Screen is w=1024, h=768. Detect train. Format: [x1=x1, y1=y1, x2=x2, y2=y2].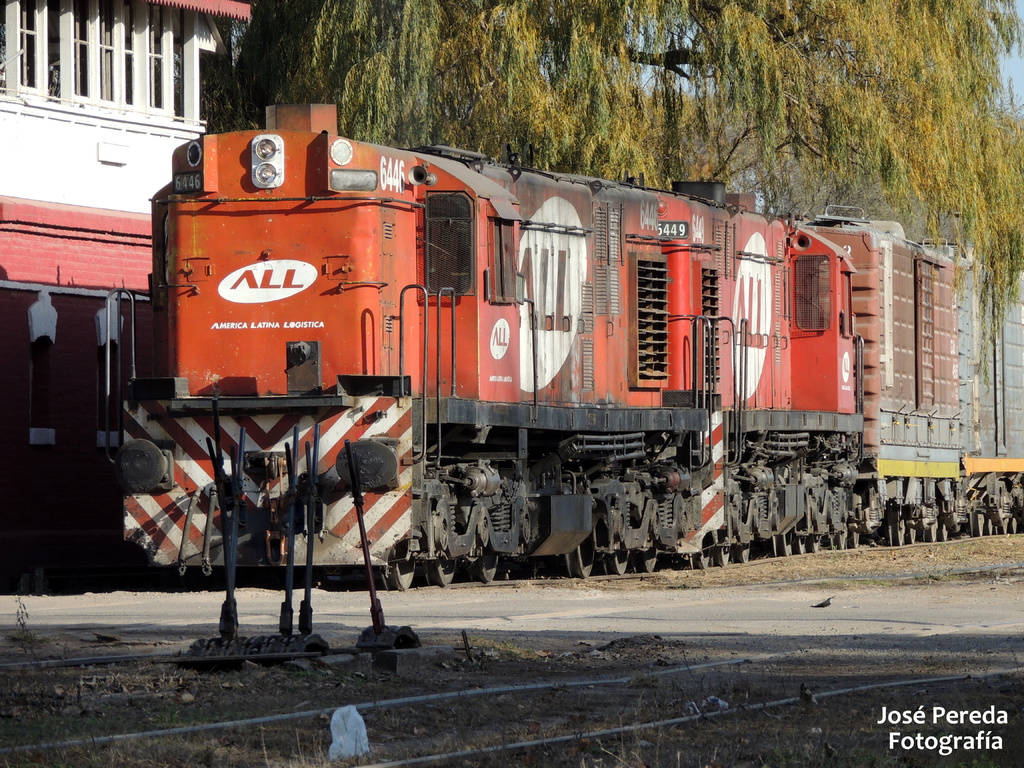
[x1=125, y1=107, x2=1023, y2=590].
